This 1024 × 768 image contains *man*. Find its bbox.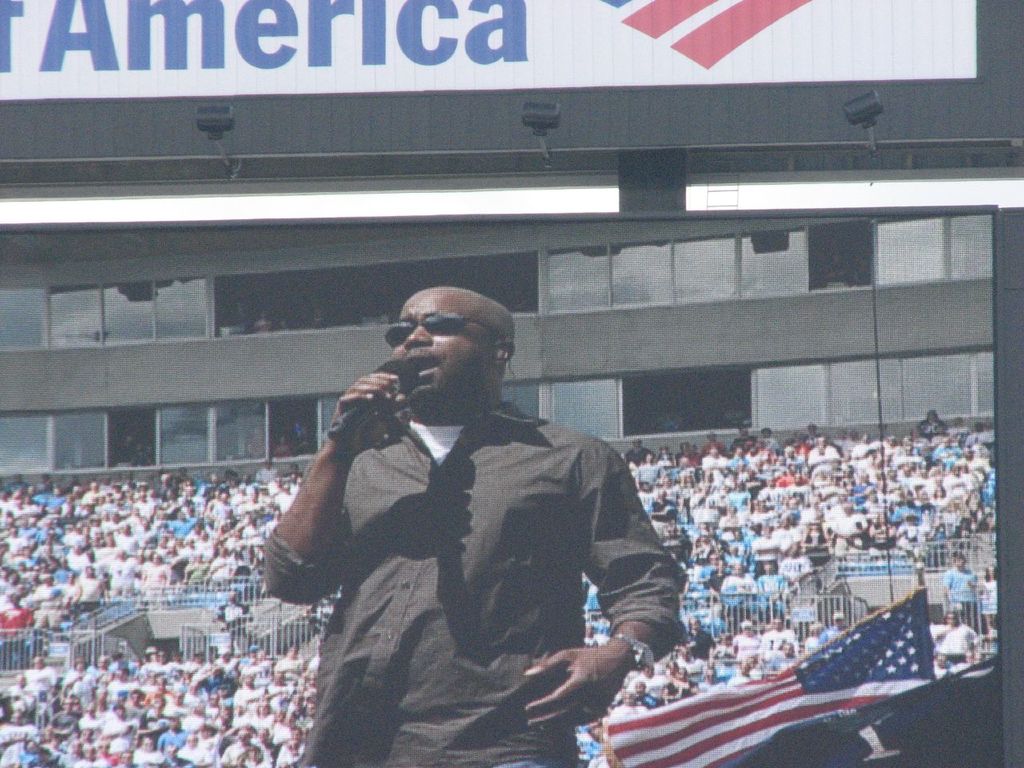
select_region(0, 592, 38, 634).
